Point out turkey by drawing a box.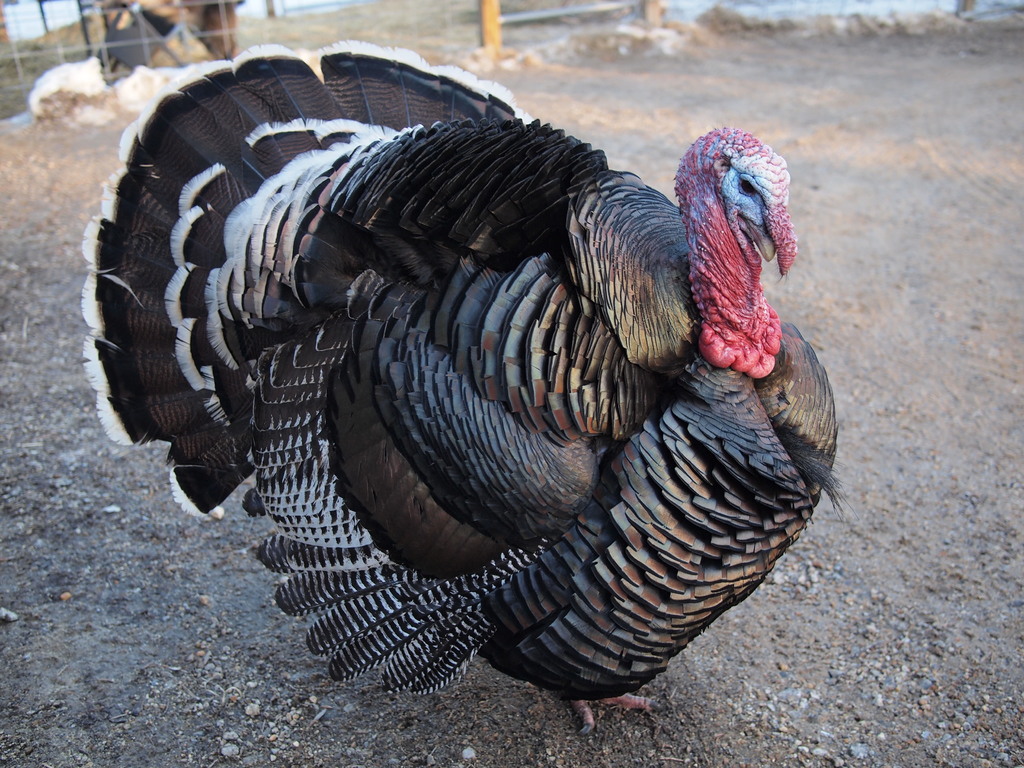
box(75, 32, 854, 739).
